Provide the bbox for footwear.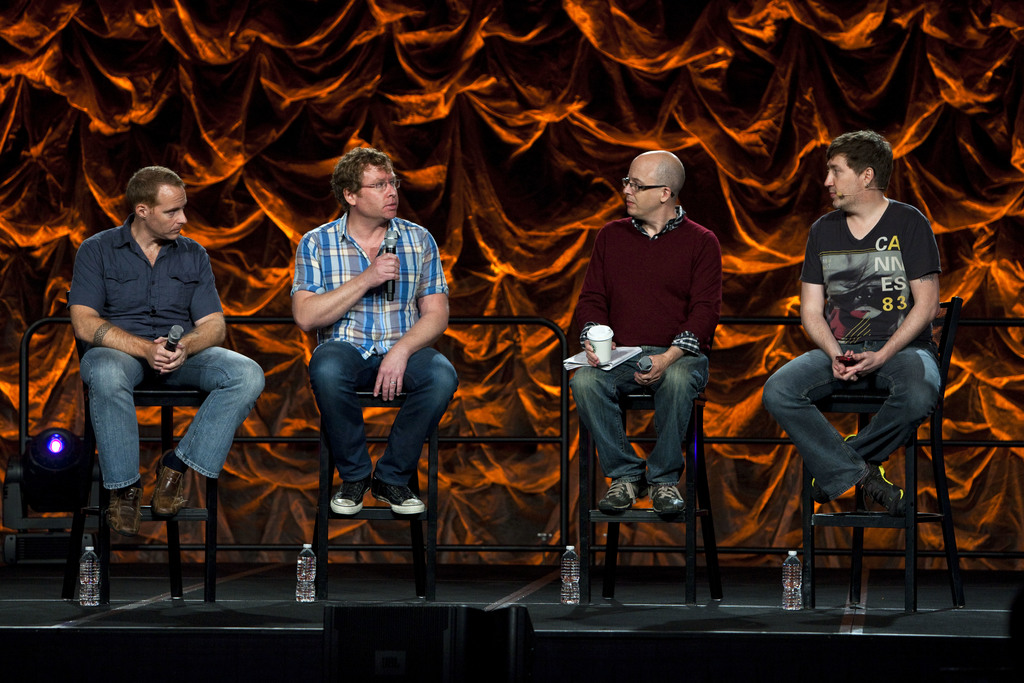
locate(328, 472, 372, 514).
